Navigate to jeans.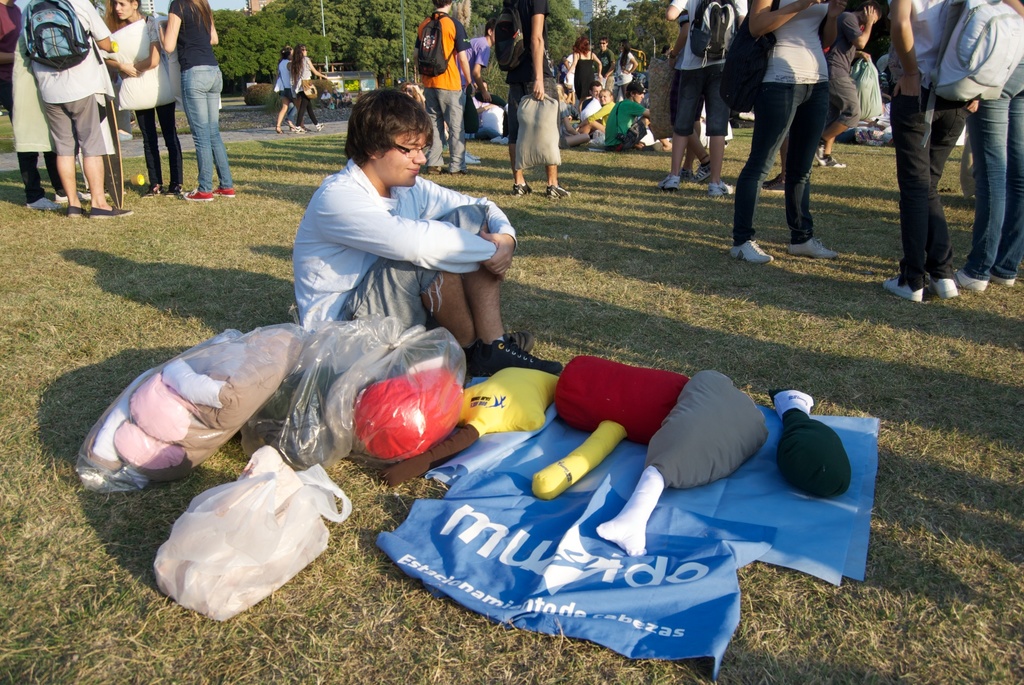
Navigation target: box=[418, 86, 465, 172].
